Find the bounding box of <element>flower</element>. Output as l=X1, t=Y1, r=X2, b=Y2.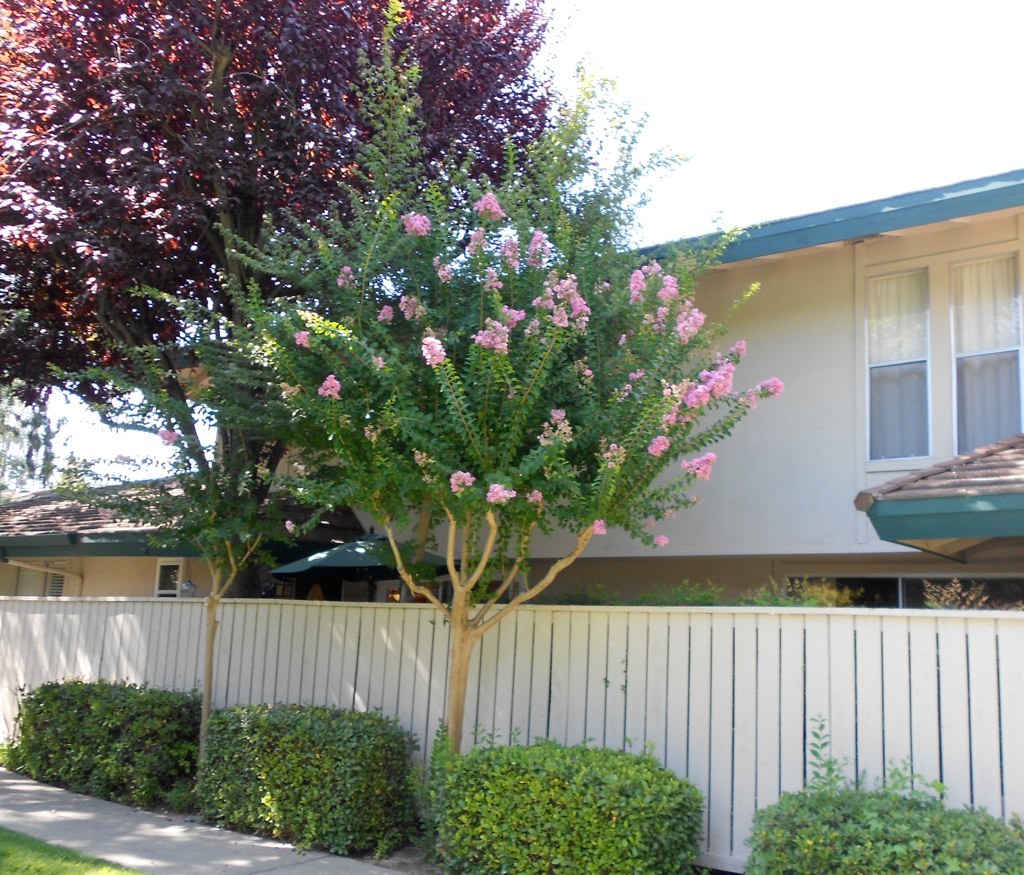
l=583, t=367, r=595, b=379.
